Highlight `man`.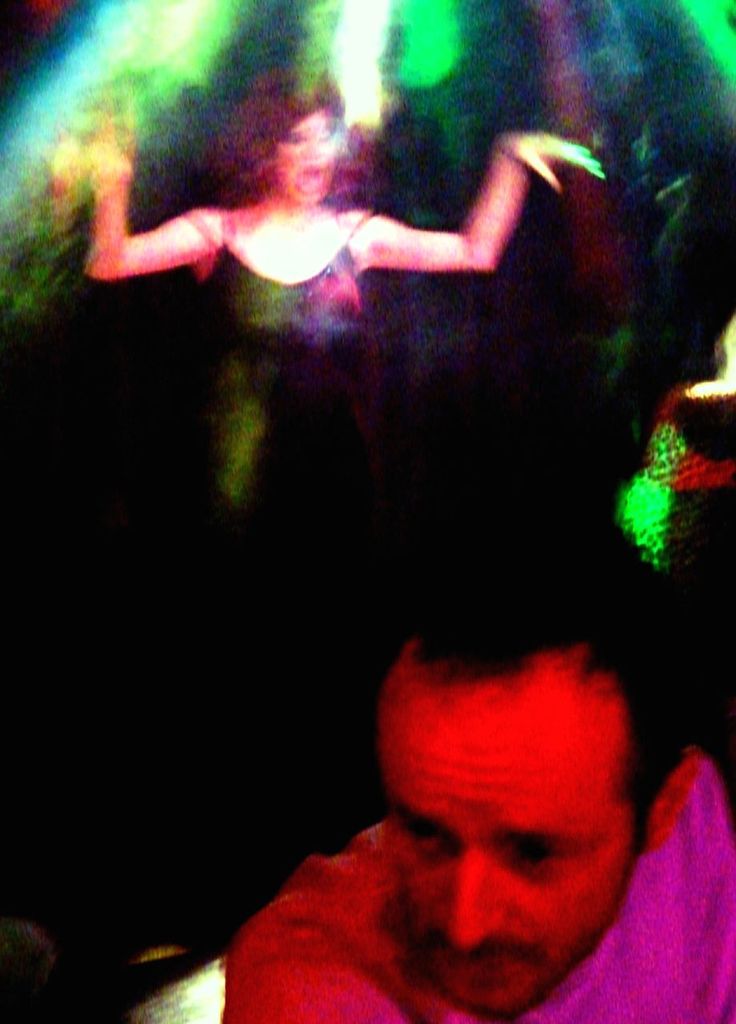
Highlighted region: [x1=242, y1=630, x2=727, y2=1022].
